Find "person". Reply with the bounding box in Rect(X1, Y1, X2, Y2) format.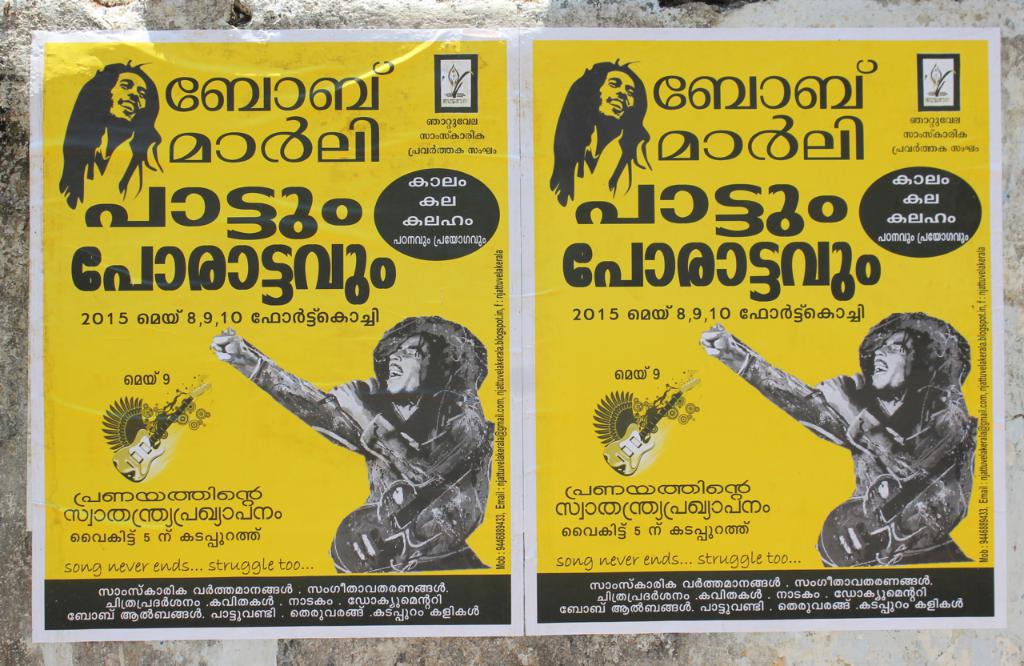
Rect(543, 62, 655, 207).
